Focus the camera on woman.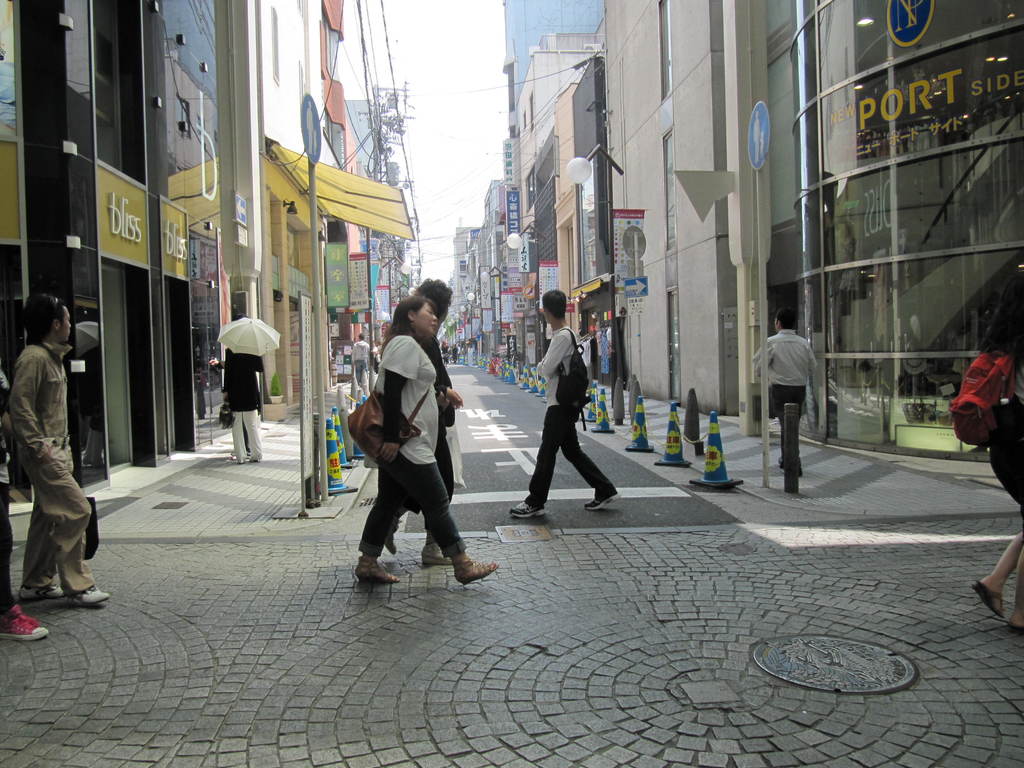
Focus region: (left=980, top=277, right=1023, bottom=636).
